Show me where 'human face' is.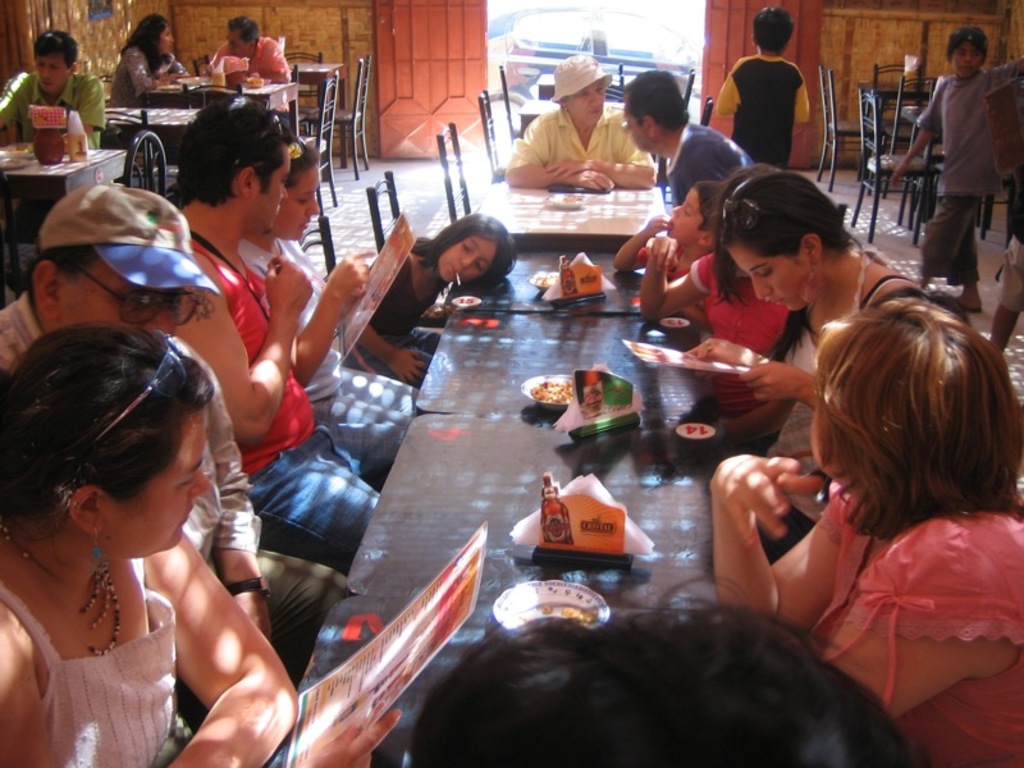
'human face' is at pyautogui.locateOnScreen(622, 99, 646, 150).
